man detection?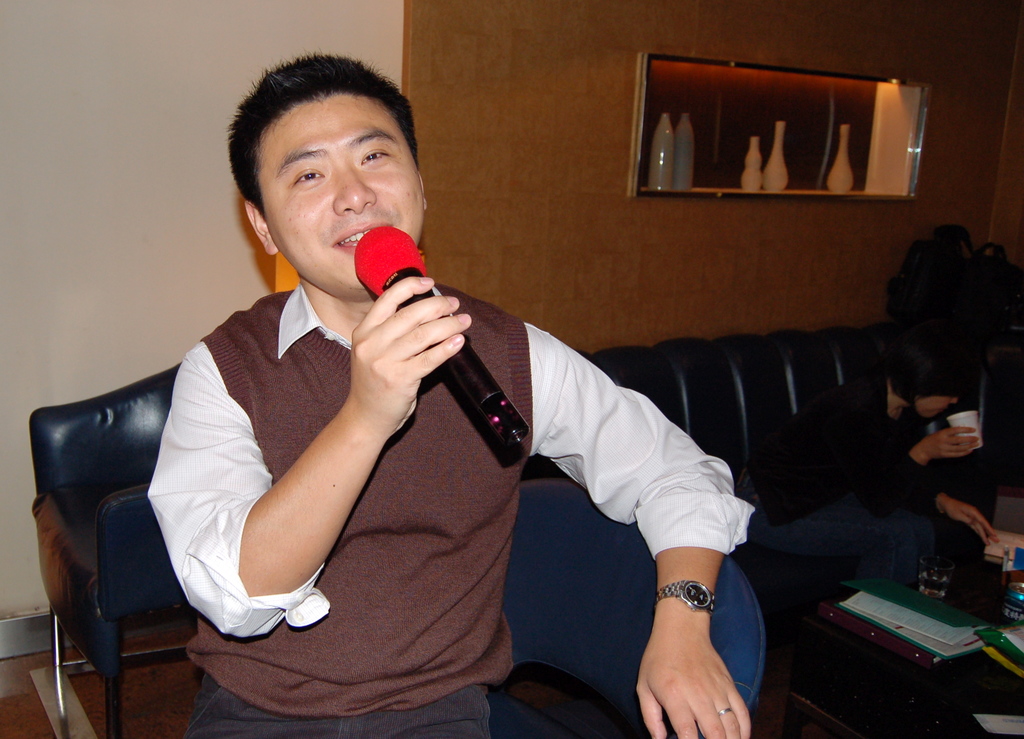
[left=84, top=105, right=851, bottom=724]
